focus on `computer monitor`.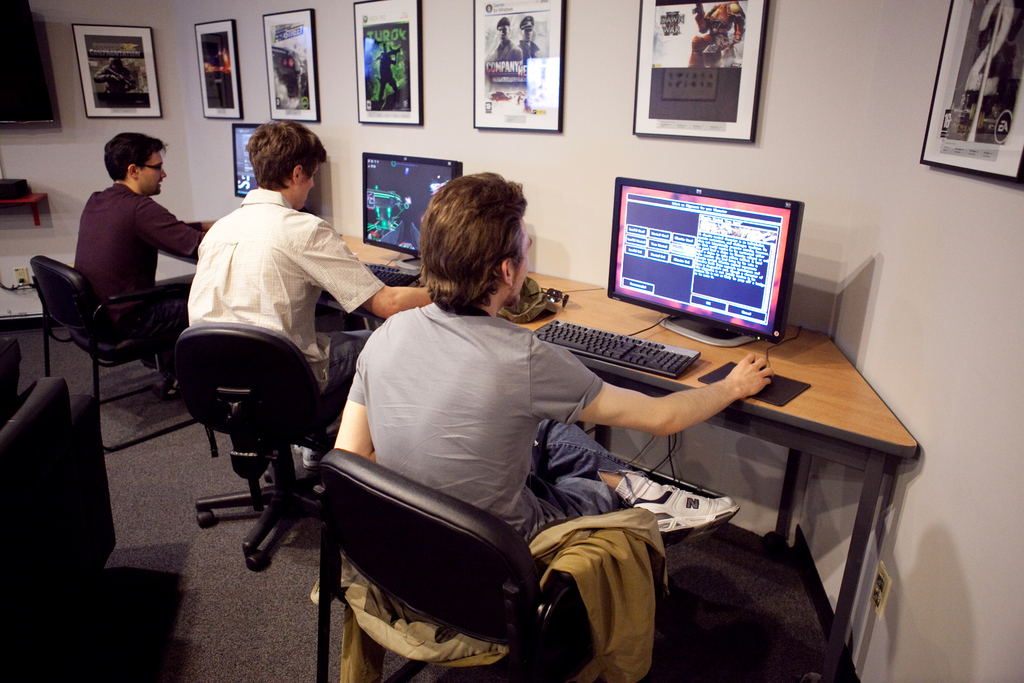
Focused at <region>224, 120, 269, 195</region>.
